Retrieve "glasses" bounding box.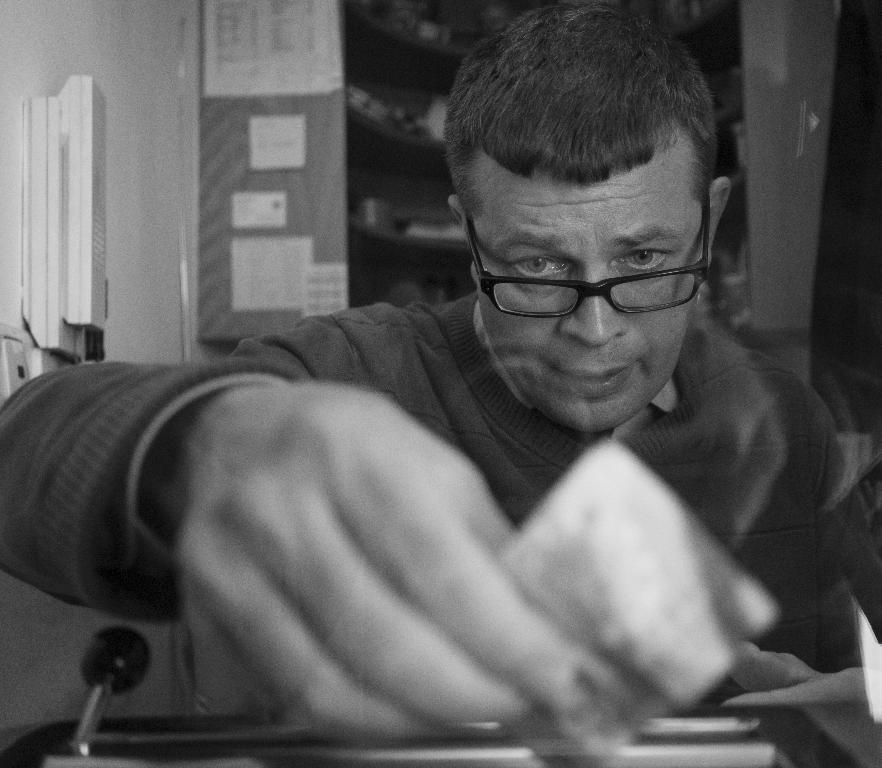
Bounding box: (left=466, top=229, right=720, bottom=321).
